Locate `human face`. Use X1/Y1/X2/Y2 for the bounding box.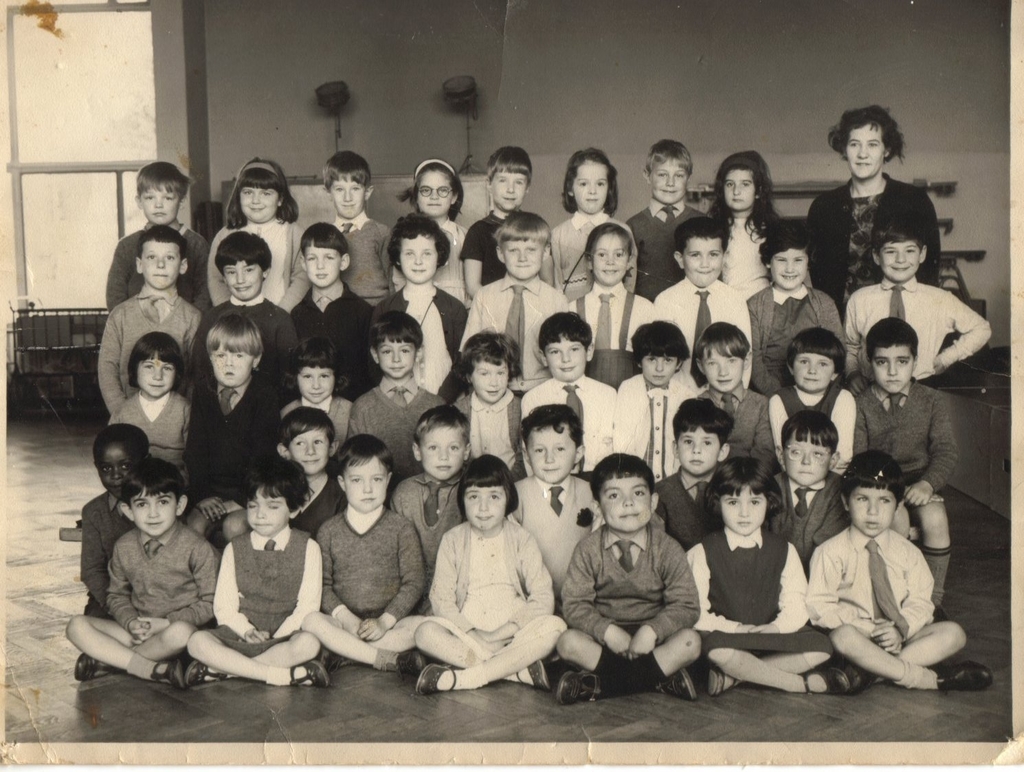
849/123/884/177.
